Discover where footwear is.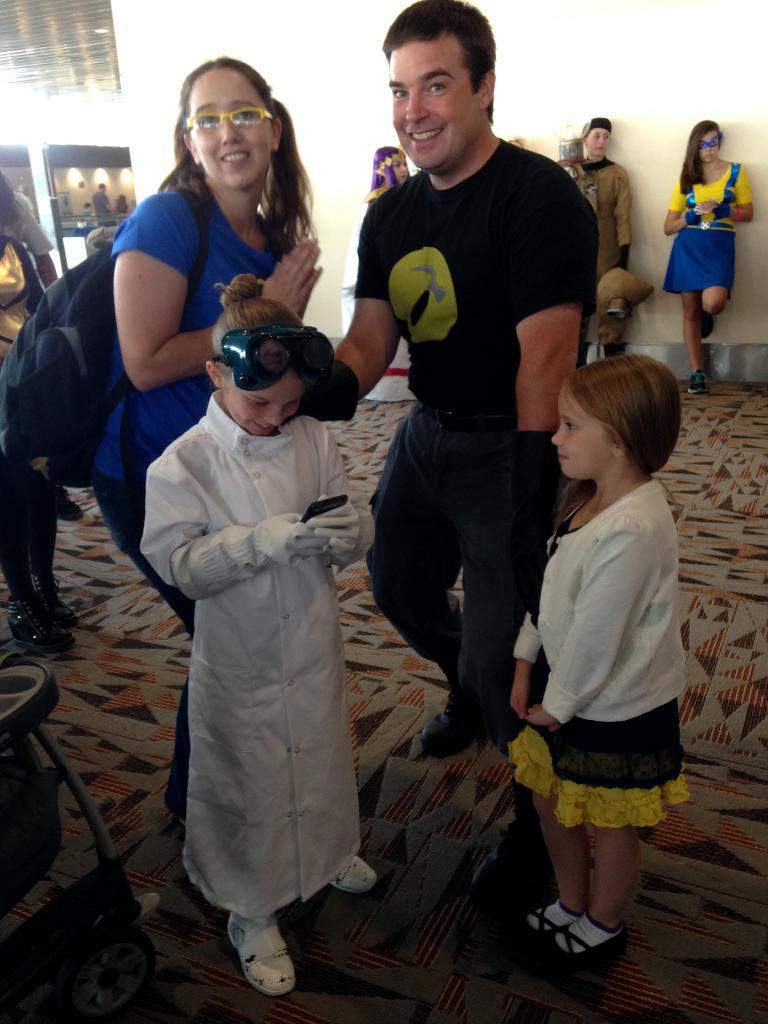
Discovered at box=[220, 919, 301, 1001].
